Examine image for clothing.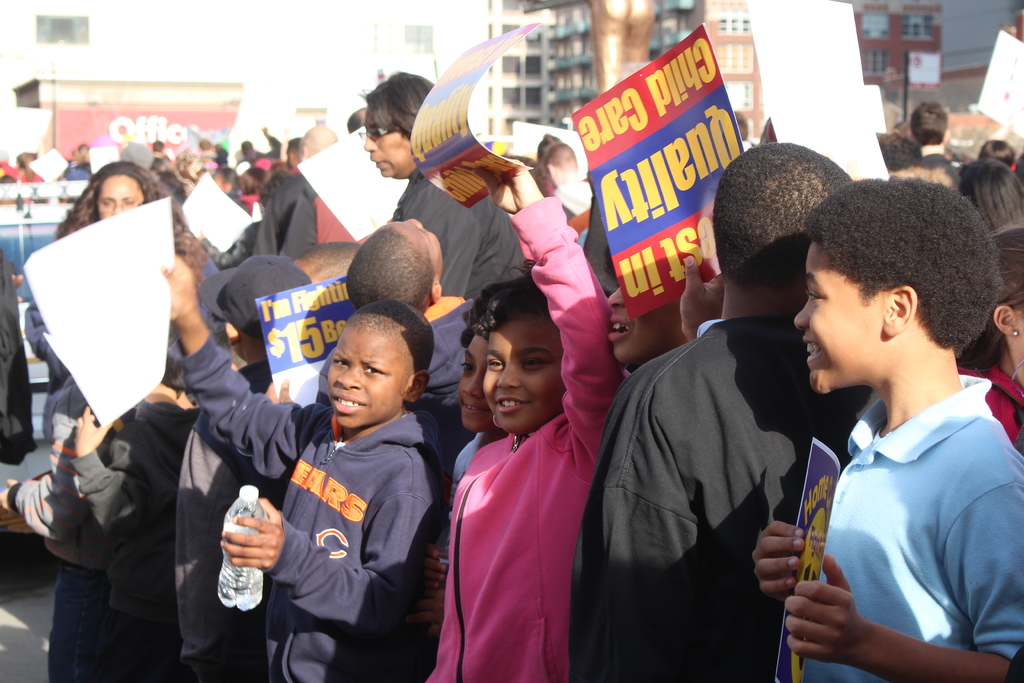
Examination result: <bbox>574, 319, 844, 682</bbox>.
